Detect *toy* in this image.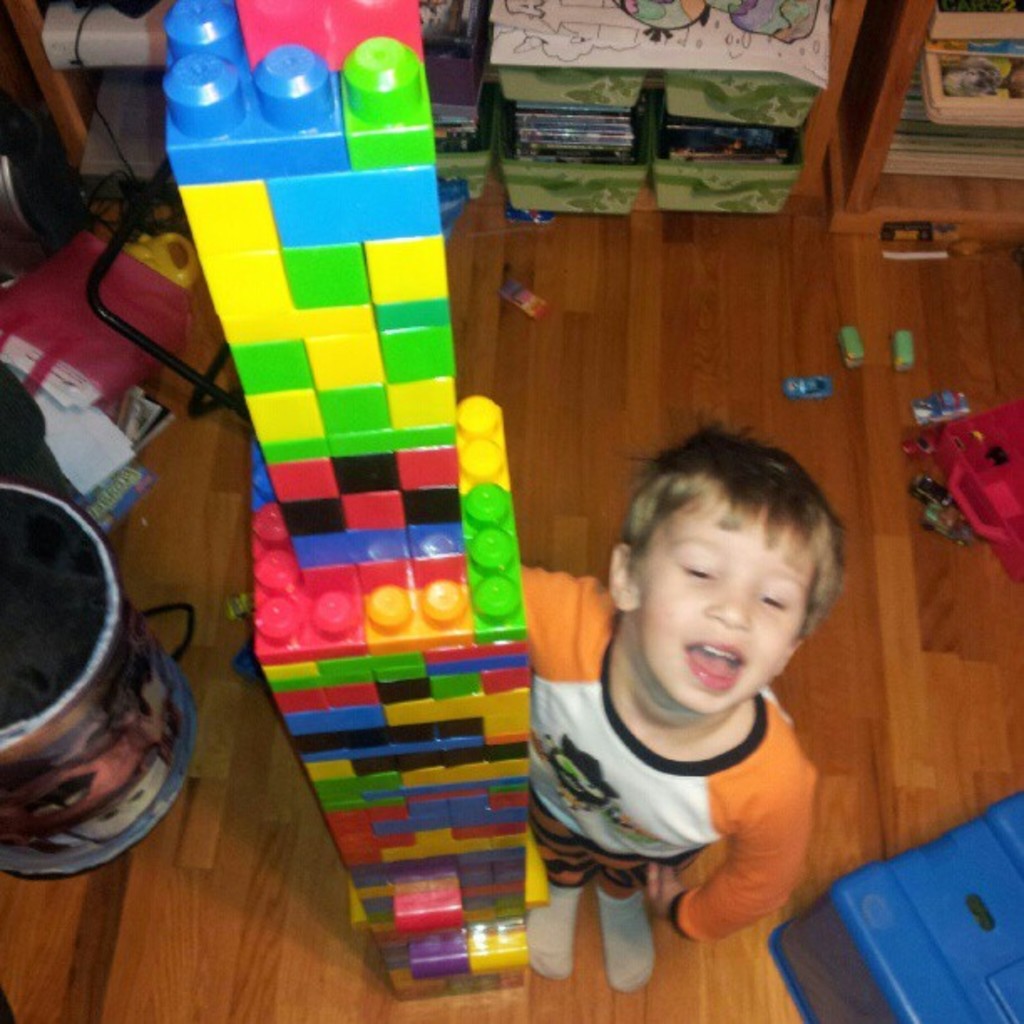
Detection: x1=924, y1=500, x2=975, y2=547.
